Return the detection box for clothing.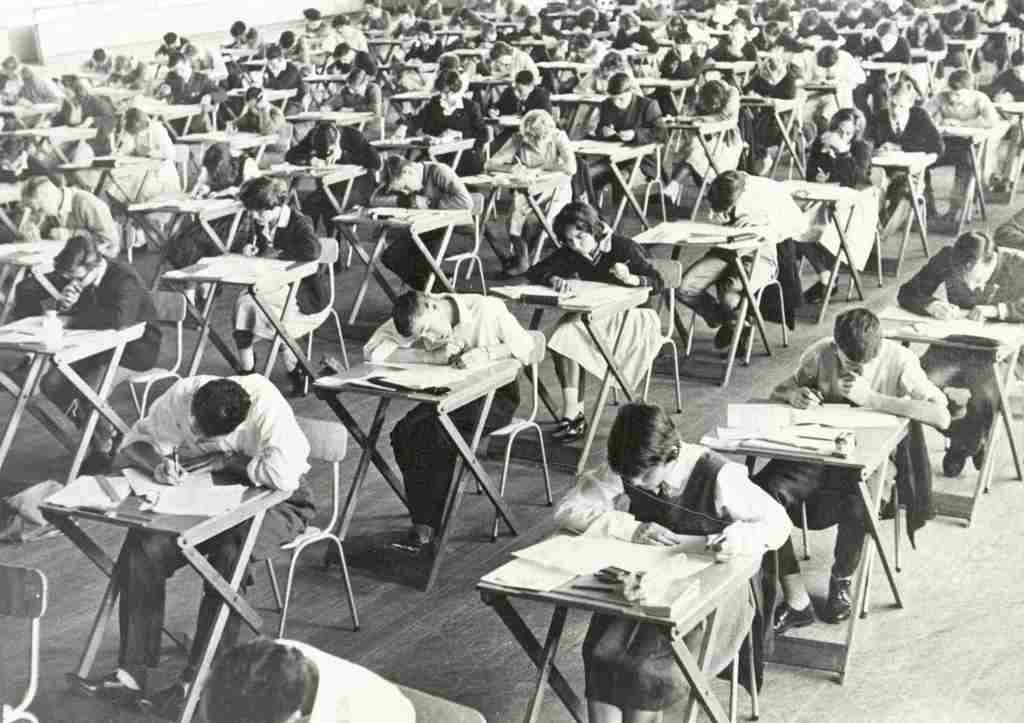
box=[486, 48, 546, 82].
